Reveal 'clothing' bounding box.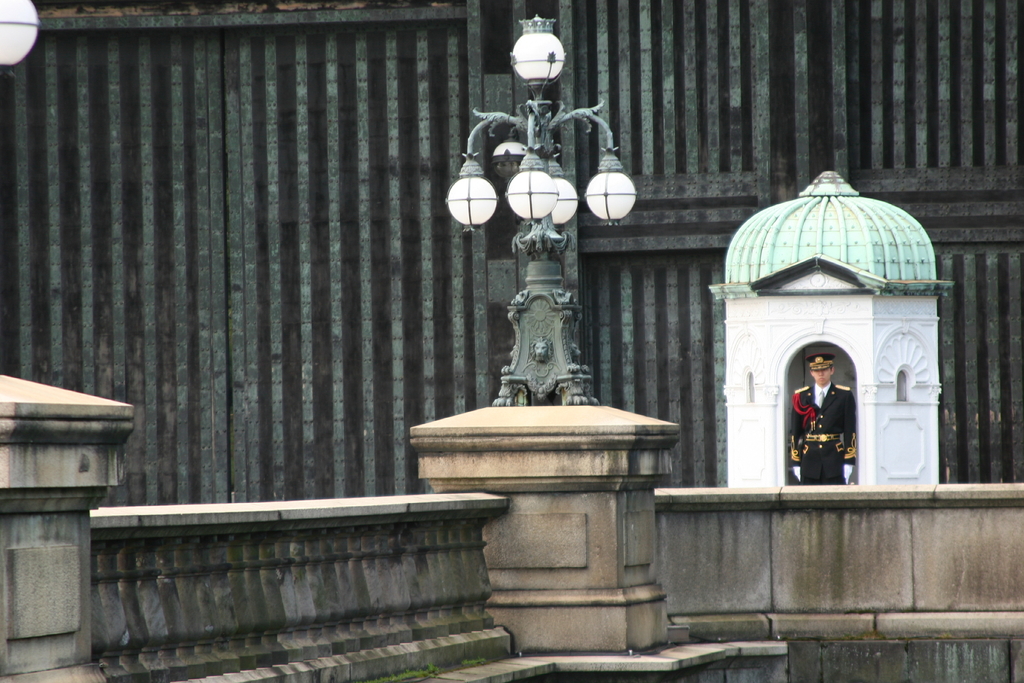
Revealed: [left=794, top=374, right=857, bottom=472].
